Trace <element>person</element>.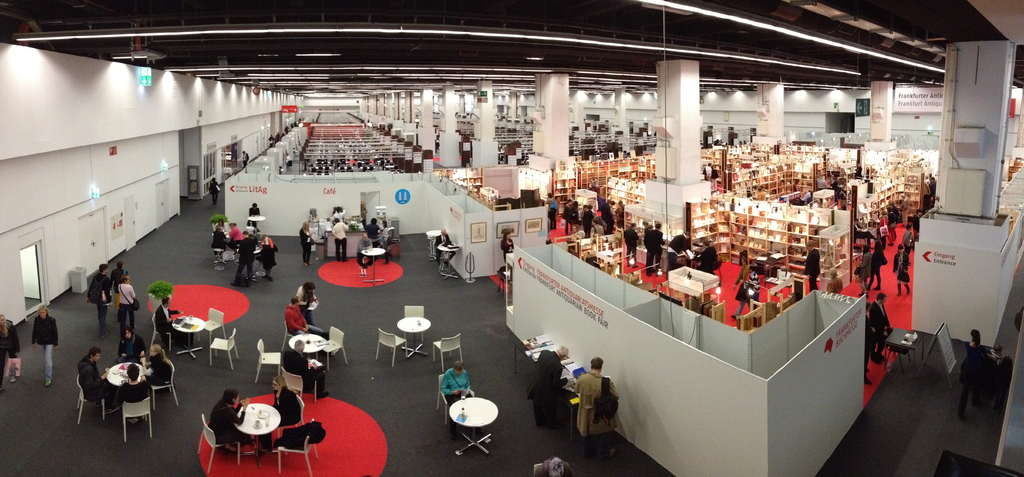
Traced to <region>432, 228, 457, 266</region>.
